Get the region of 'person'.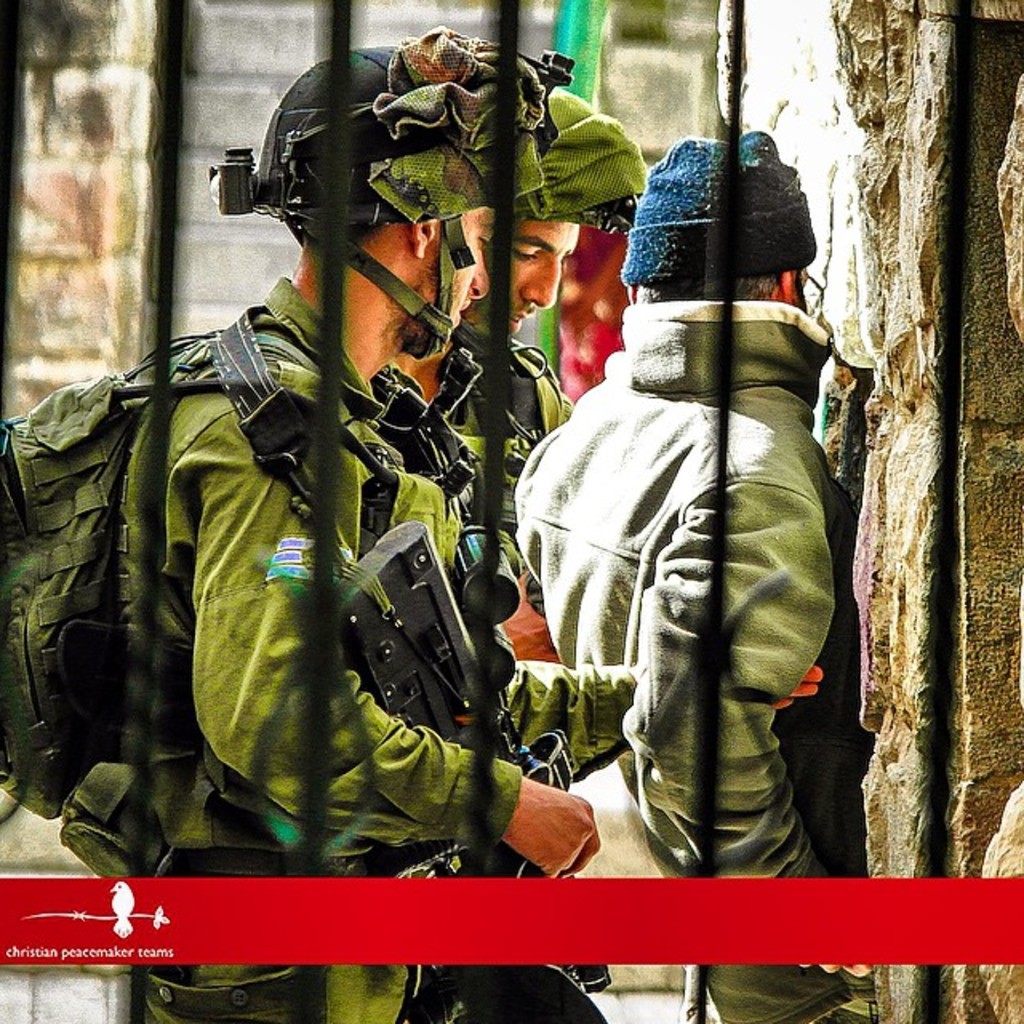
[left=0, top=30, right=598, bottom=1022].
